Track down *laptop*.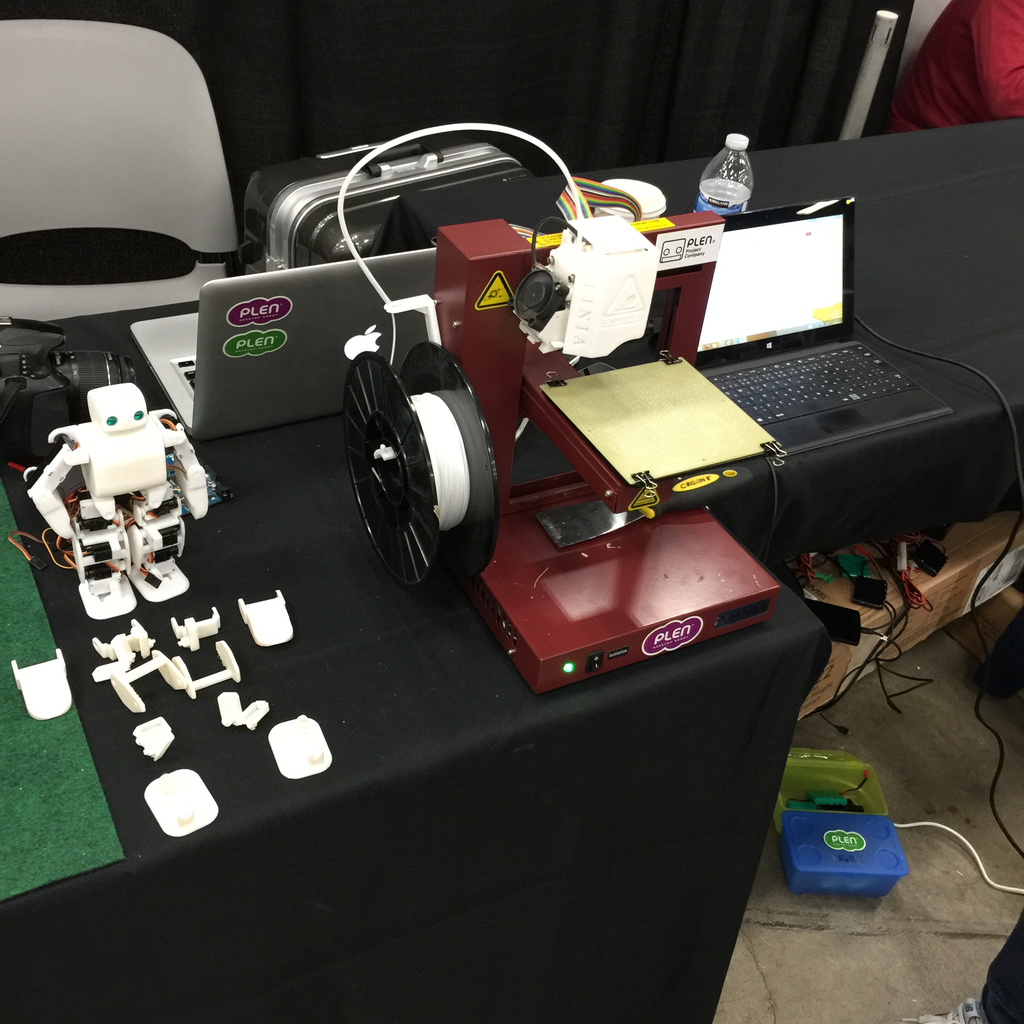
Tracked to 691,179,950,516.
